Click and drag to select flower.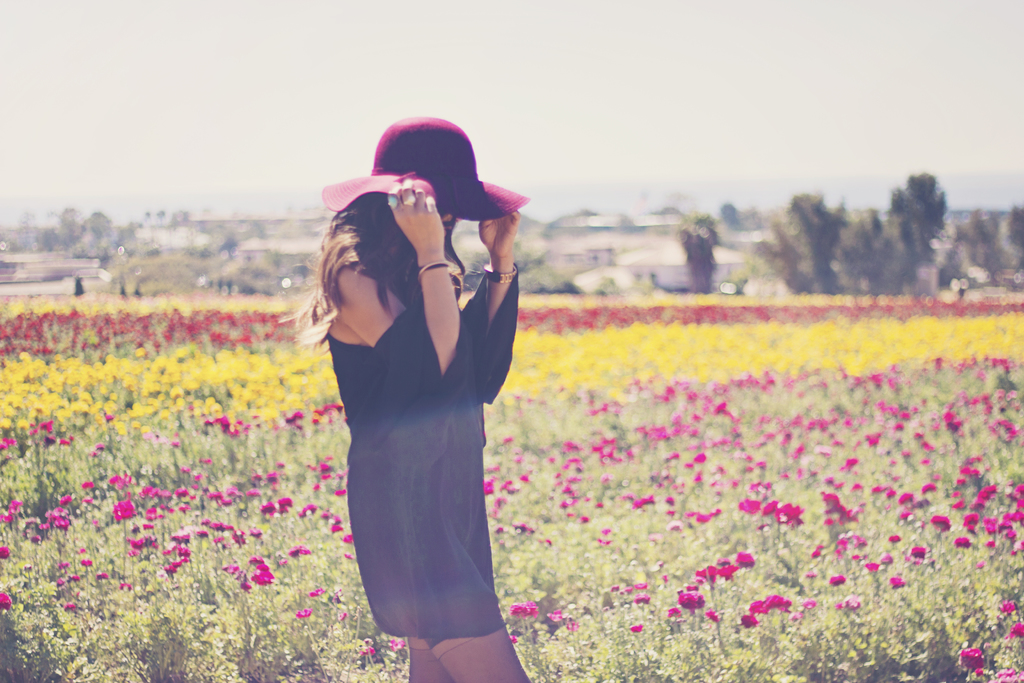
Selection: 339, 611, 348, 625.
